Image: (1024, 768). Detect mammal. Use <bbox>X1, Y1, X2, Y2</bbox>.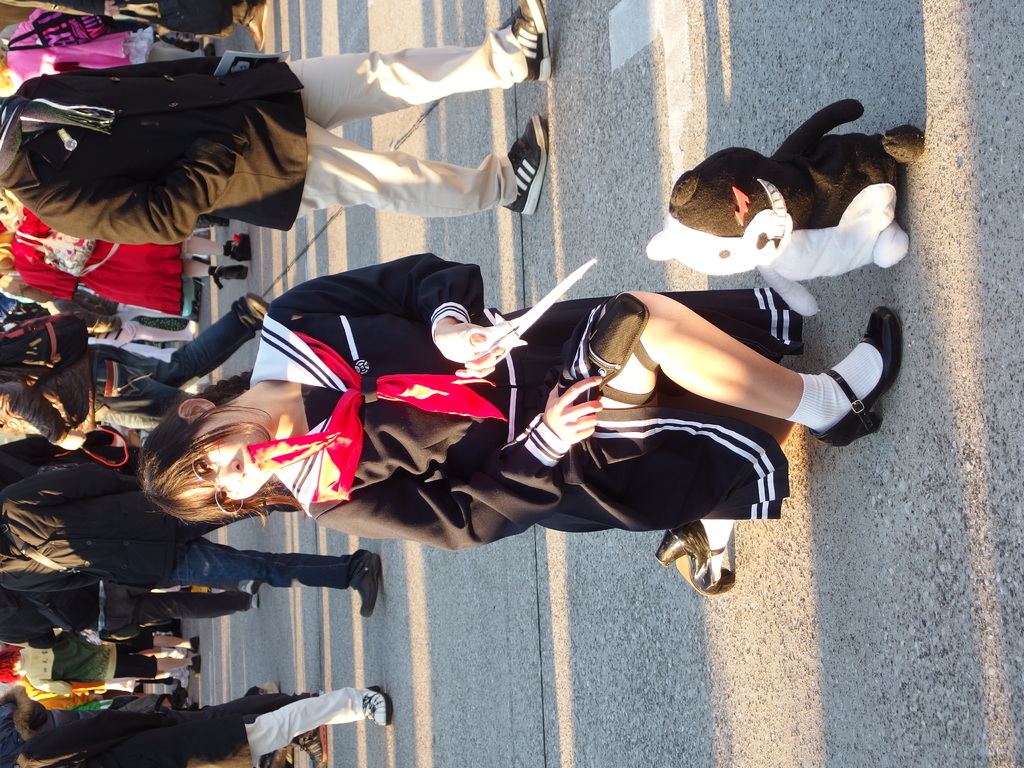
<bbox>147, 271, 866, 561</bbox>.
